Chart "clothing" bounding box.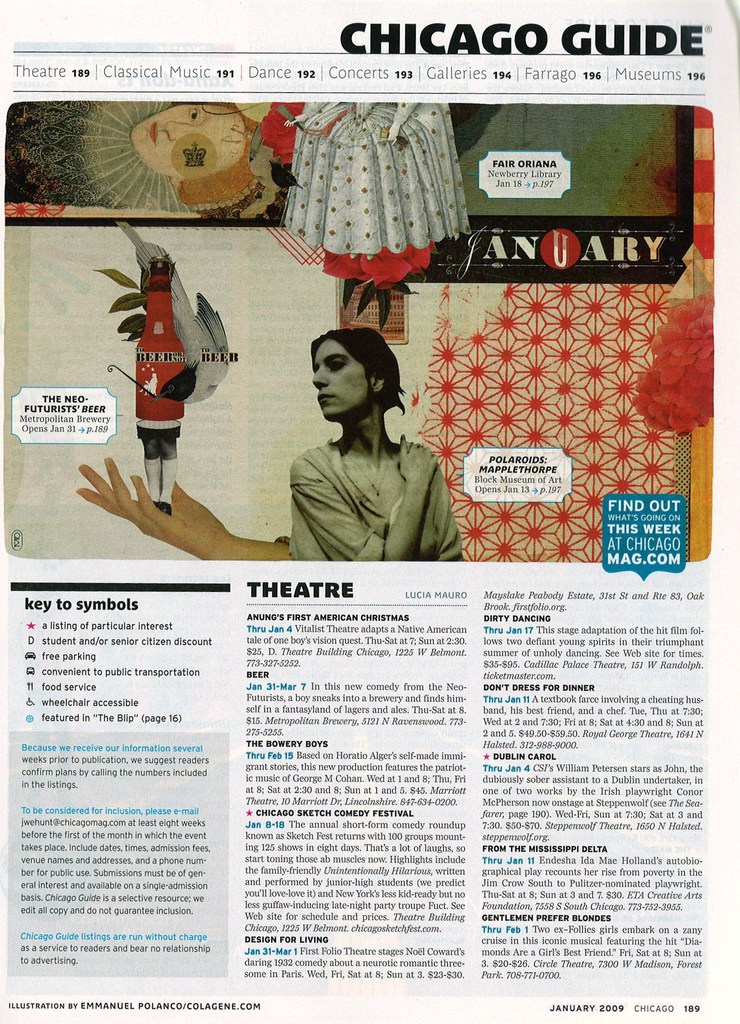
Charted: crop(286, 428, 466, 566).
